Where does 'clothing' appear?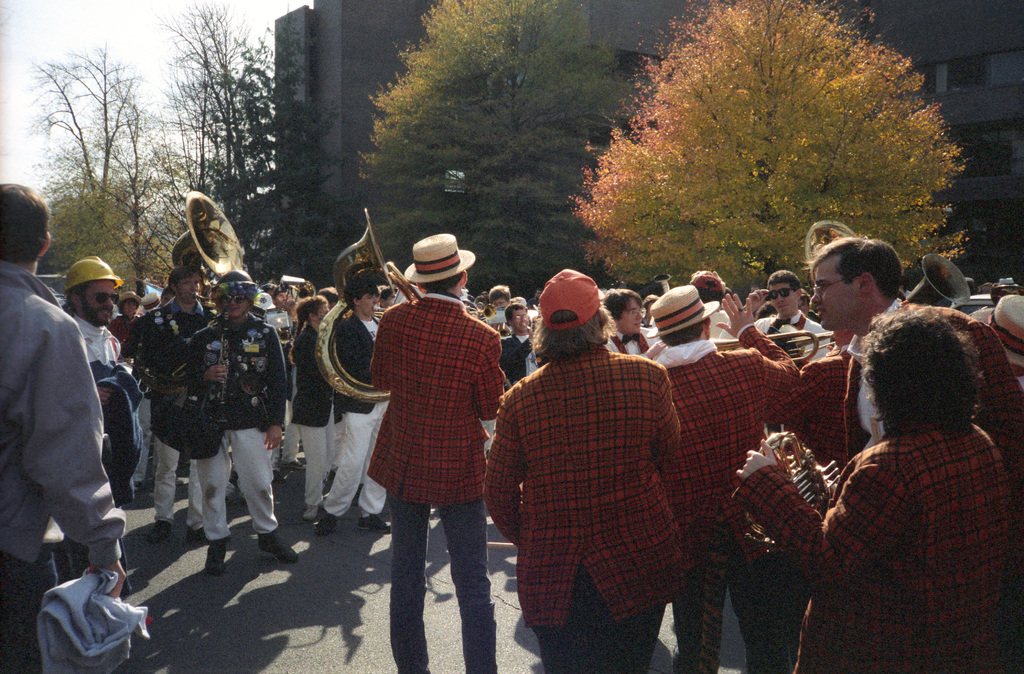
Appears at (x1=661, y1=322, x2=806, y2=673).
